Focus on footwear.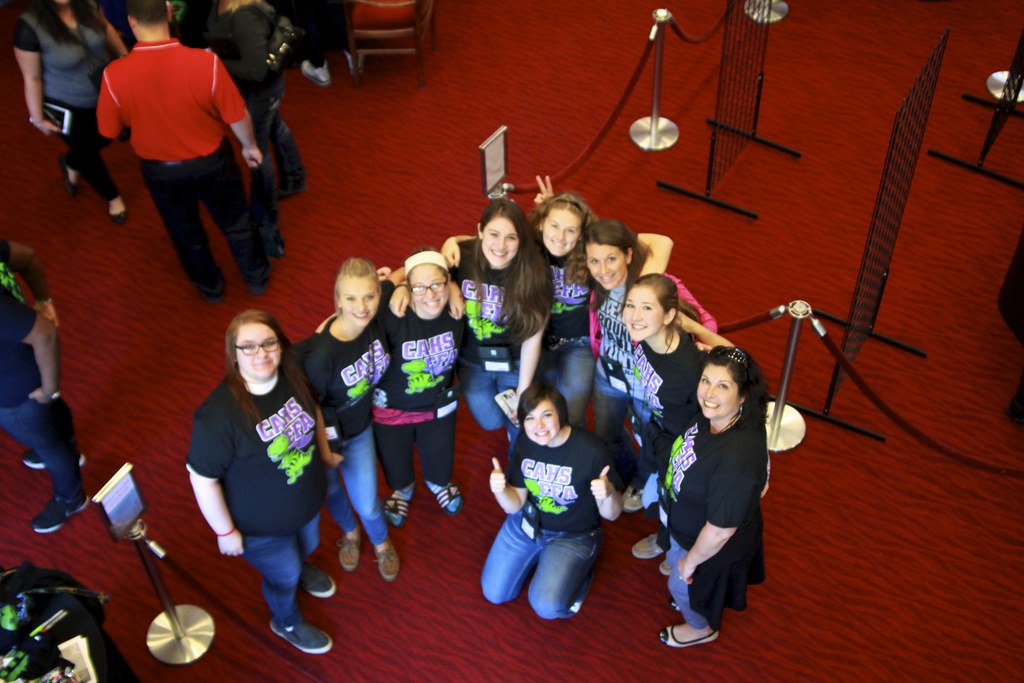
Focused at {"left": 372, "top": 537, "right": 399, "bottom": 580}.
